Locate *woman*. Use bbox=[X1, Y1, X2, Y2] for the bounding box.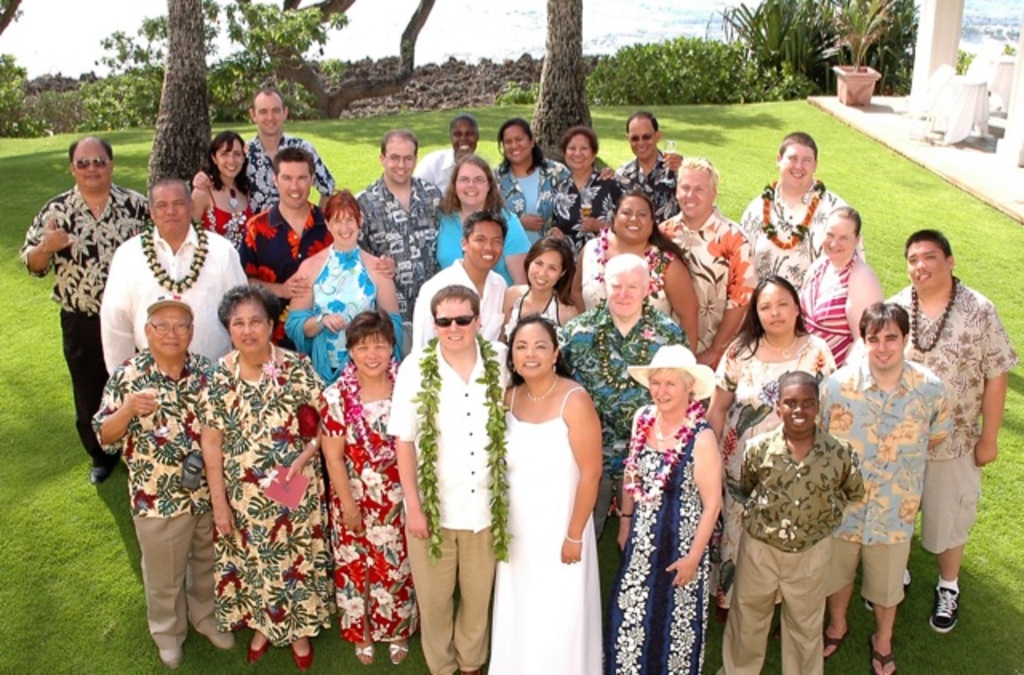
bbox=[550, 120, 622, 251].
